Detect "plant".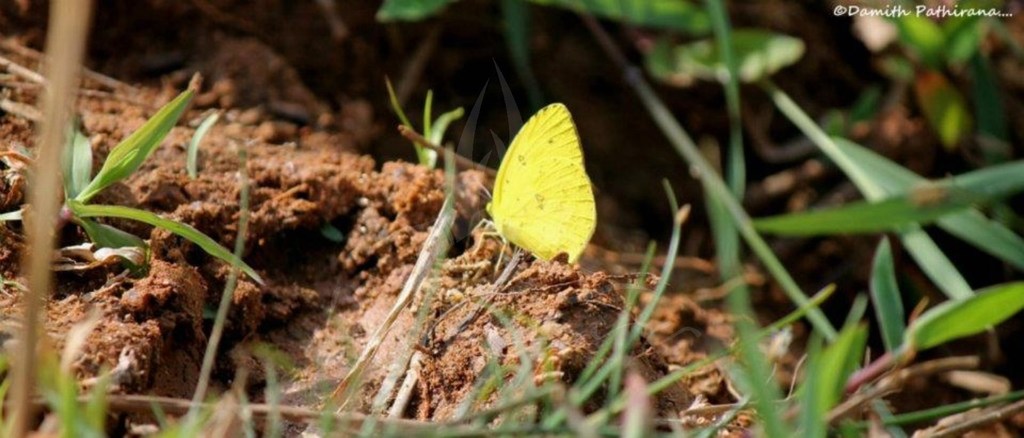
Detected at [643, 18, 819, 89].
